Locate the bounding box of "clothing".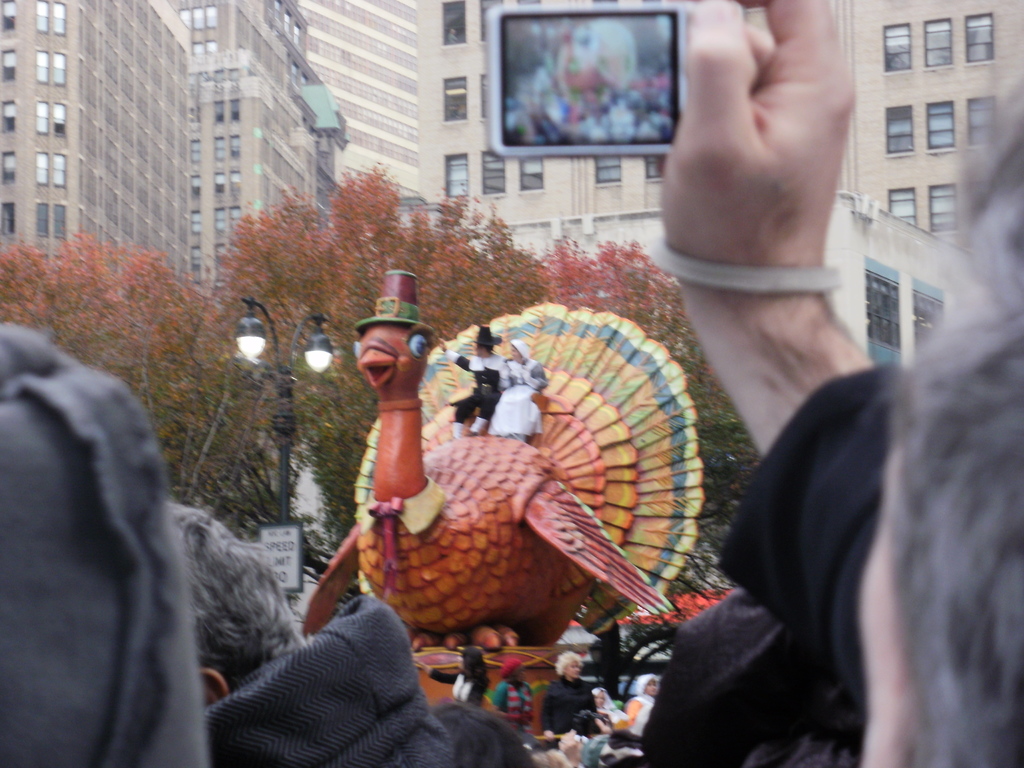
Bounding box: {"x1": 488, "y1": 689, "x2": 538, "y2": 743}.
